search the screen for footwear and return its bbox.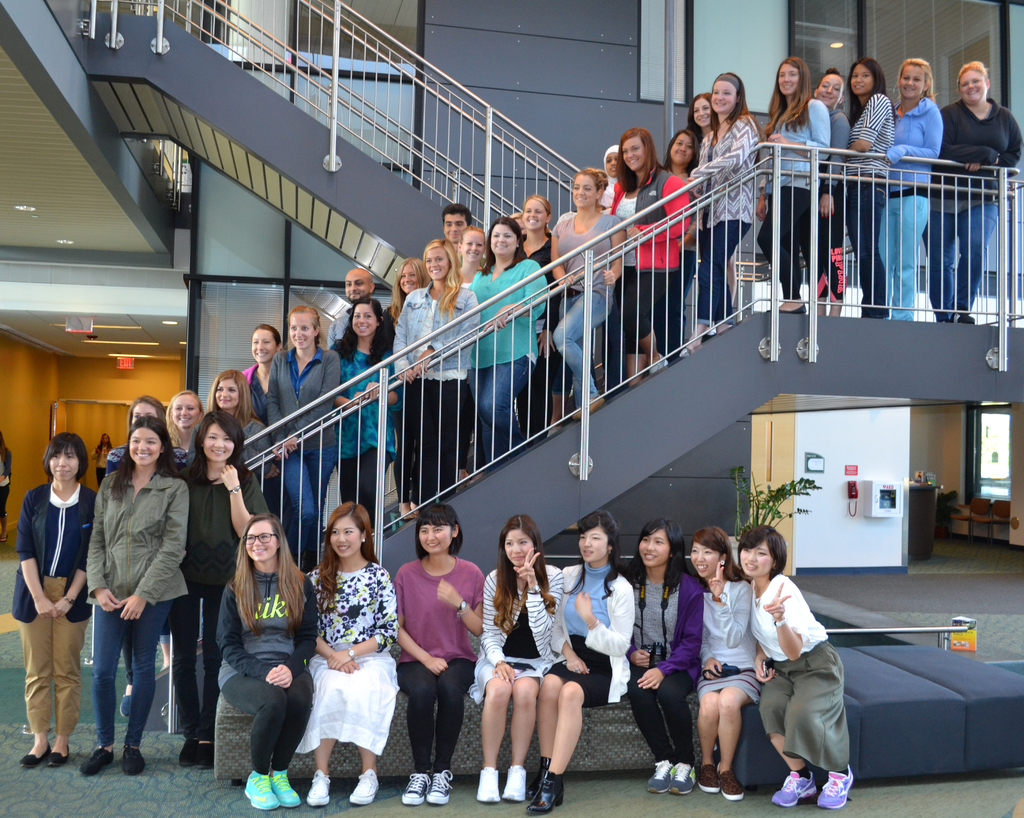
Found: [177,743,195,770].
